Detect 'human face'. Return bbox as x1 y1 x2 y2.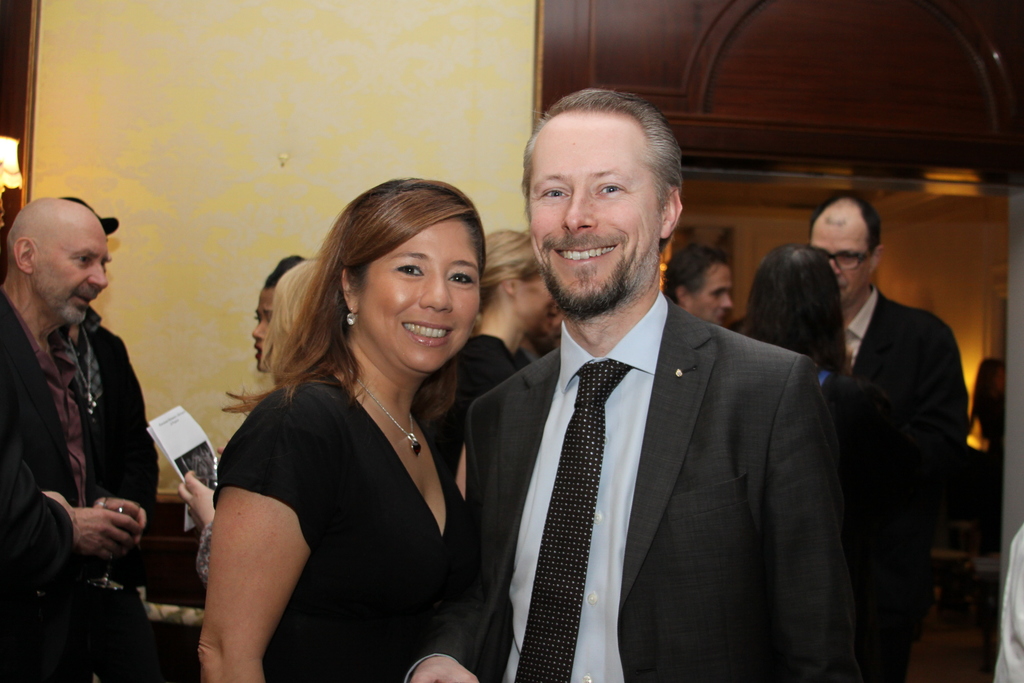
356 217 483 374.
